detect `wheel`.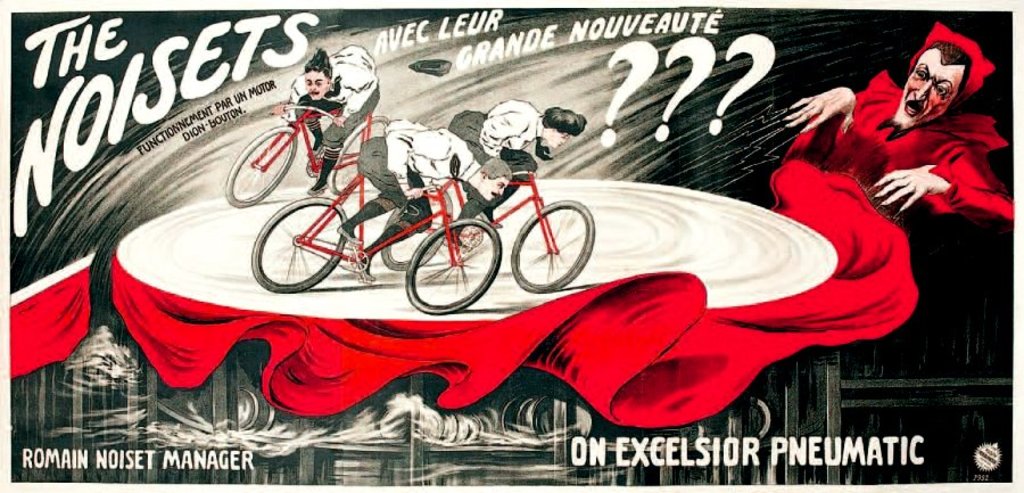
Detected at (383, 202, 440, 274).
